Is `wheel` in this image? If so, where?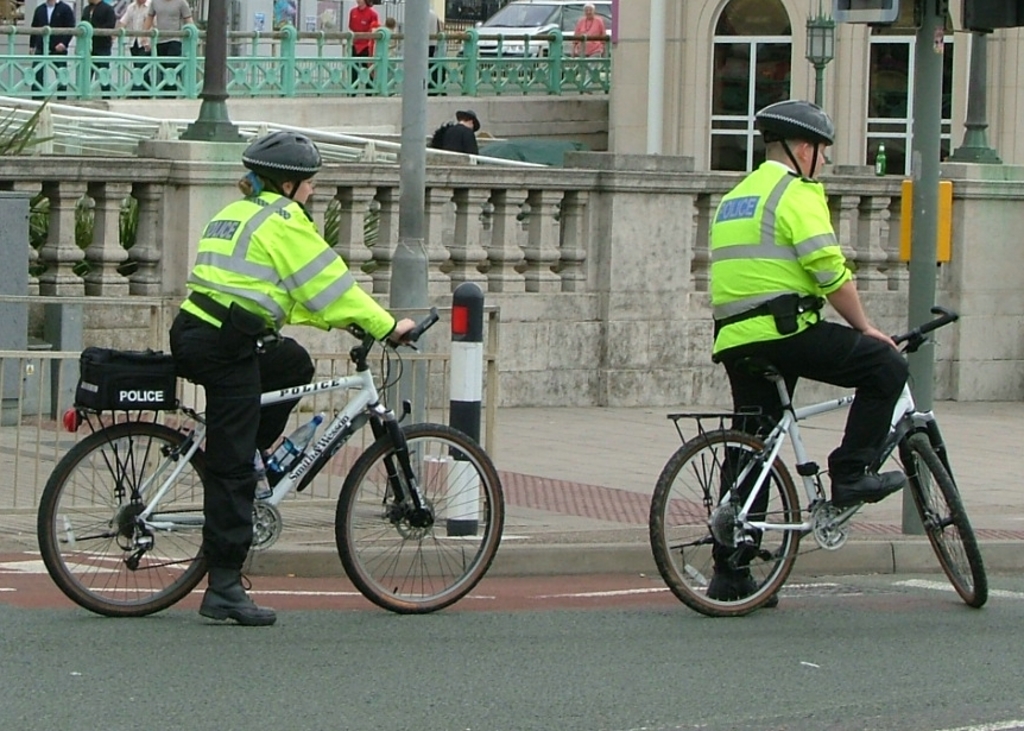
Yes, at 37 423 213 618.
